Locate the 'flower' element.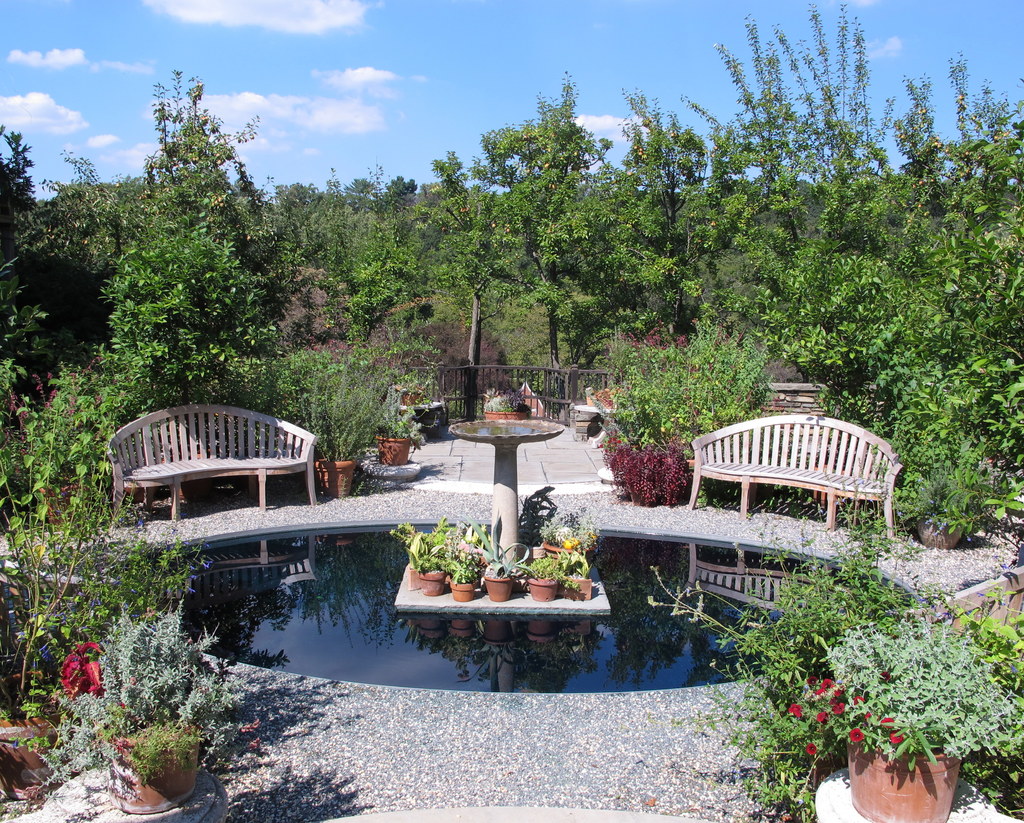
Element bbox: box=[816, 677, 836, 694].
